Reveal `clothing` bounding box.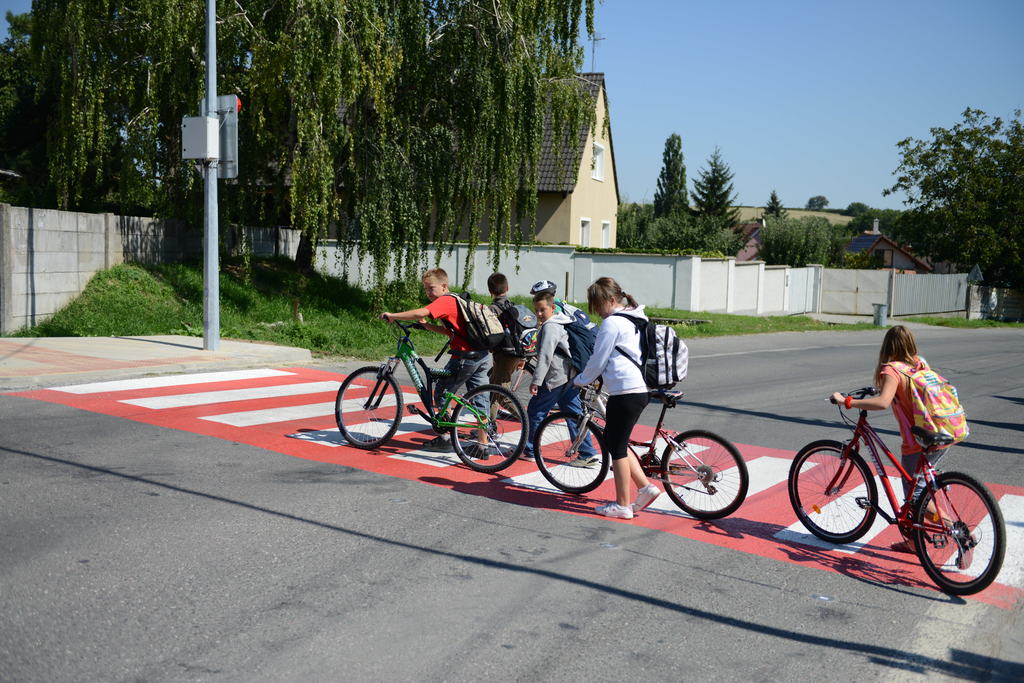
Revealed: Rect(524, 314, 588, 454).
